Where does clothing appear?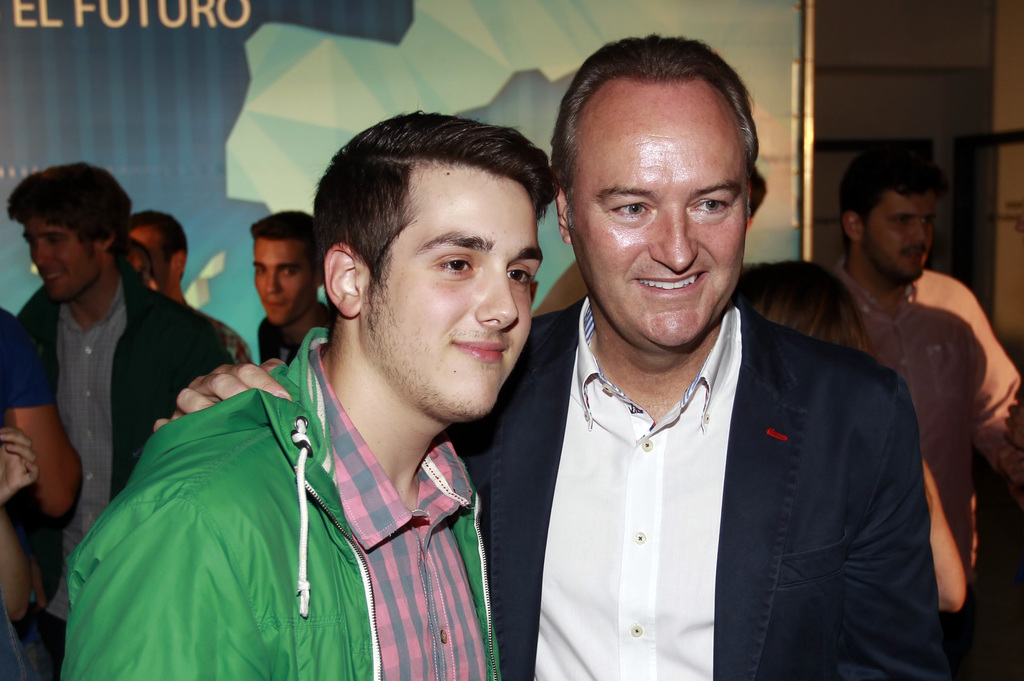
Appears at bbox(10, 265, 248, 669).
